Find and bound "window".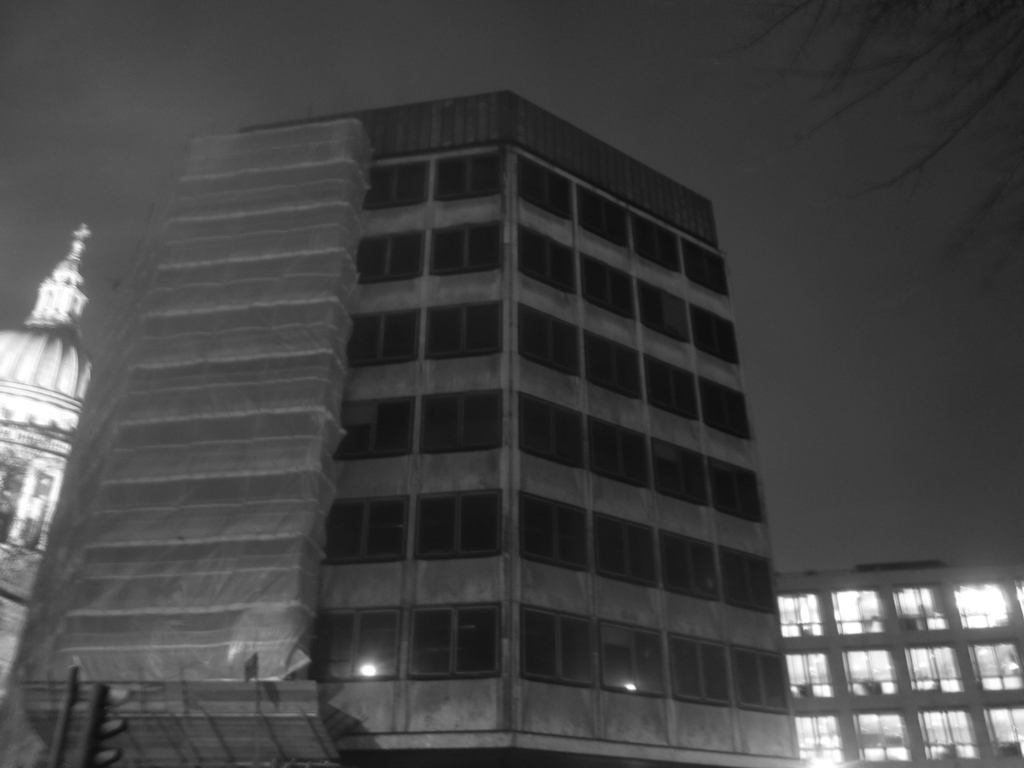
Bound: <bbox>949, 586, 1021, 635</bbox>.
